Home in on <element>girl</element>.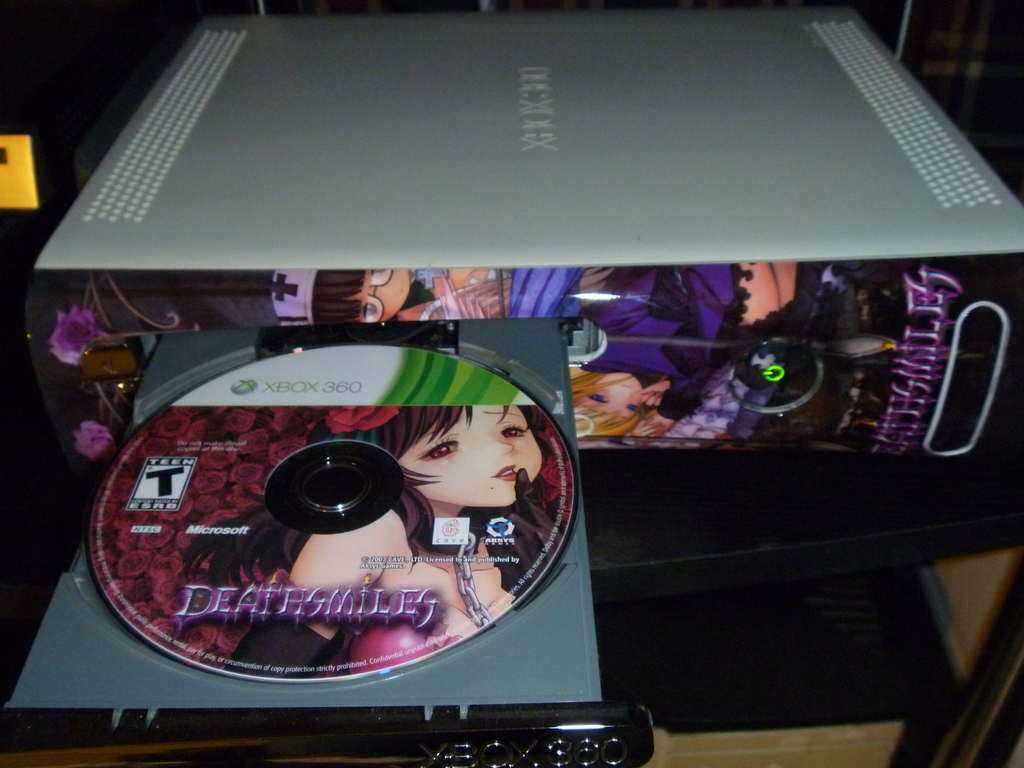
Homed in at box(186, 403, 566, 681).
